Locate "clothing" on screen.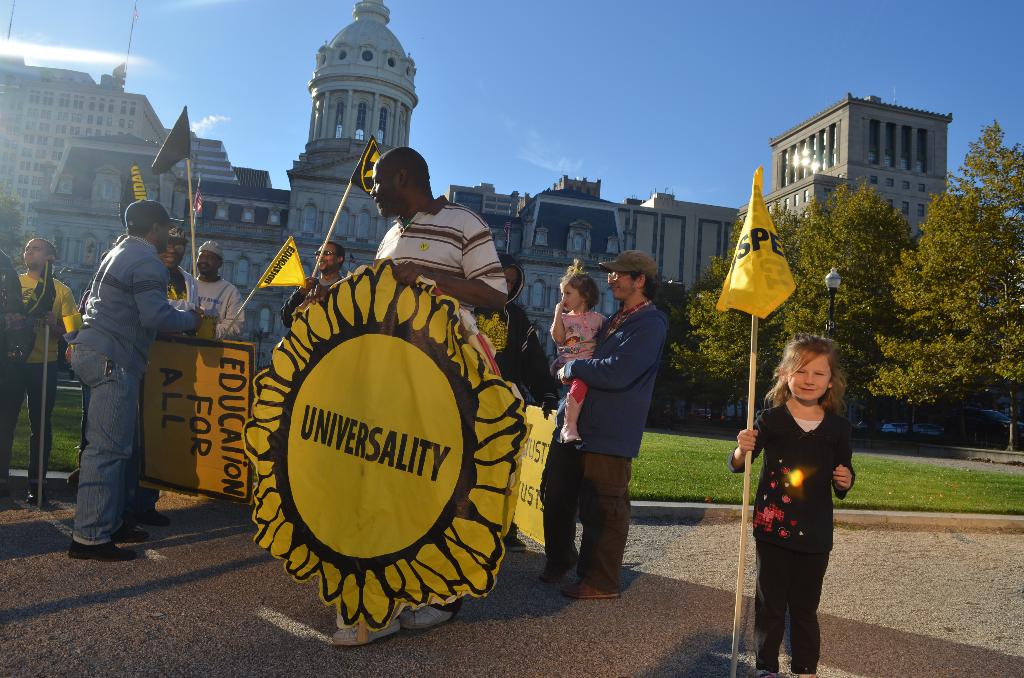
On screen at bbox(281, 275, 344, 328).
